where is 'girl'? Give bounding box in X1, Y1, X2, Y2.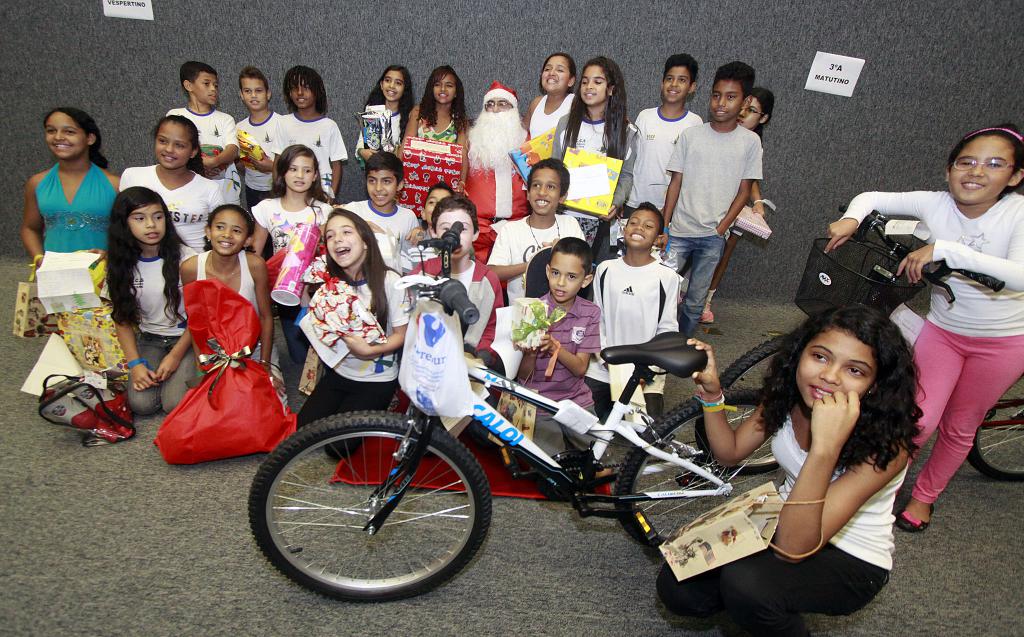
22, 111, 126, 384.
